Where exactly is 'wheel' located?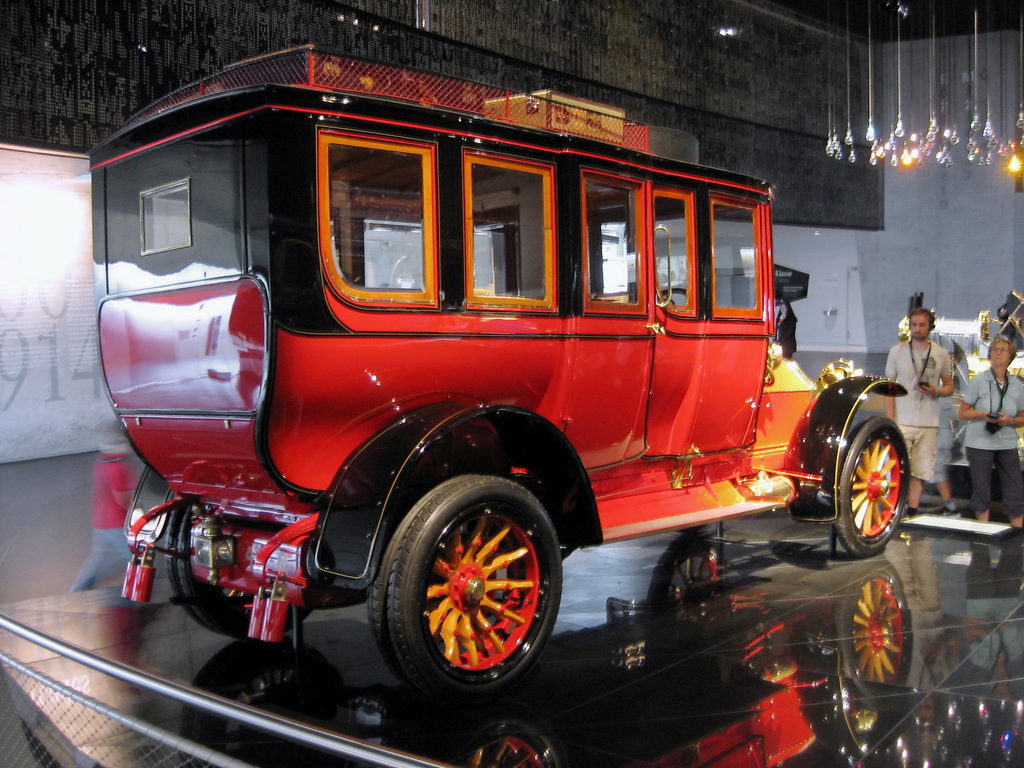
Its bounding box is x1=835 y1=417 x2=909 y2=554.
